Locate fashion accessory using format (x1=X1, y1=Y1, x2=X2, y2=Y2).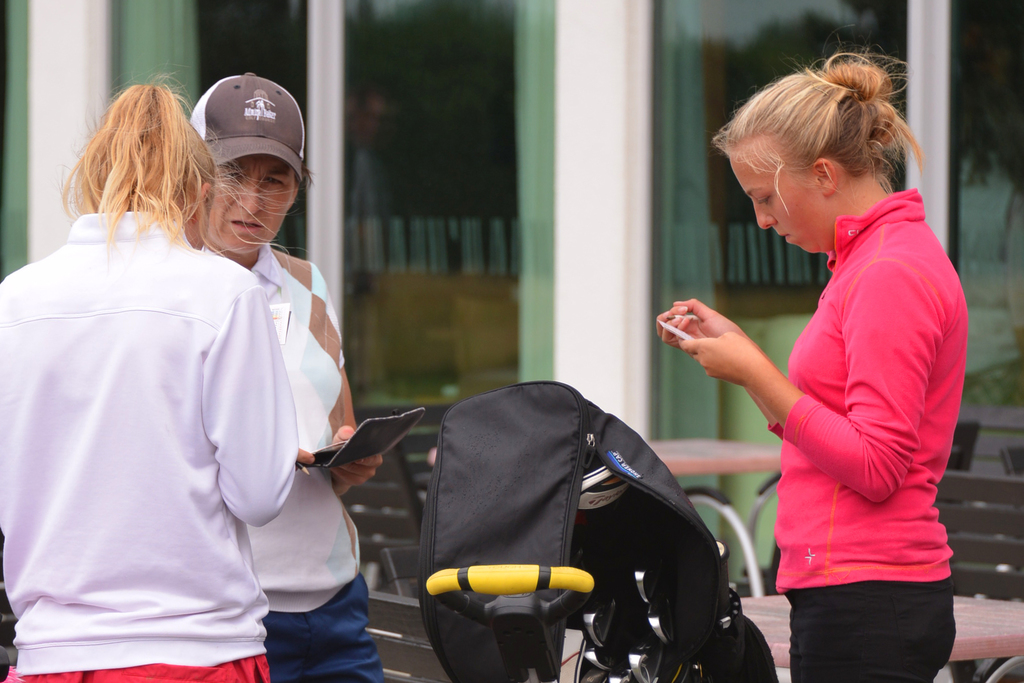
(x1=188, y1=70, x2=311, y2=184).
